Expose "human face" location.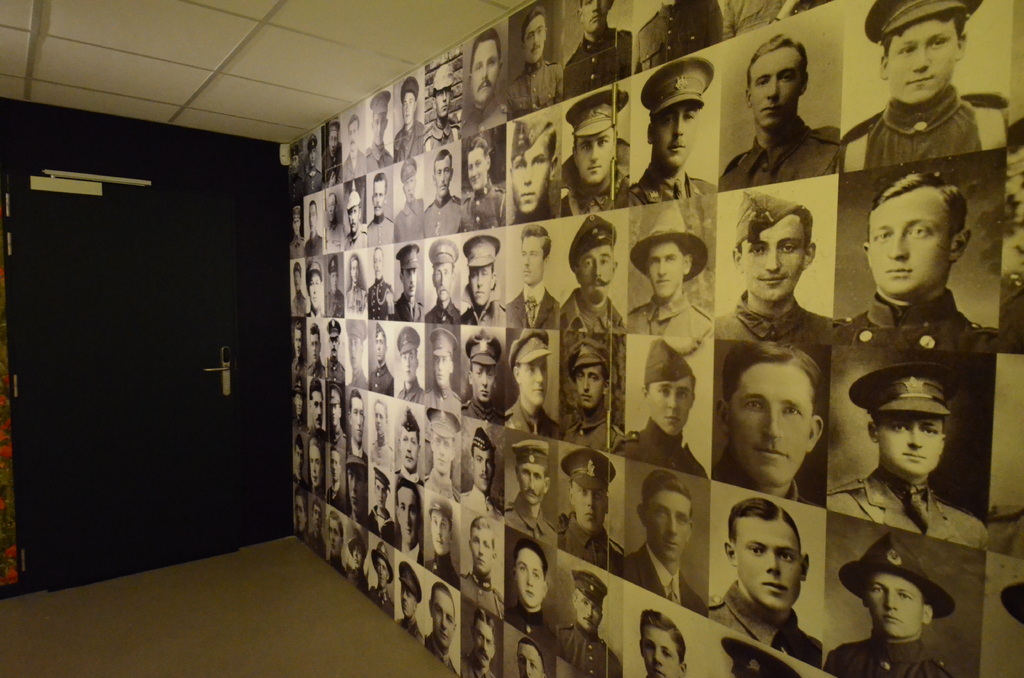
Exposed at BBox(577, 250, 612, 307).
